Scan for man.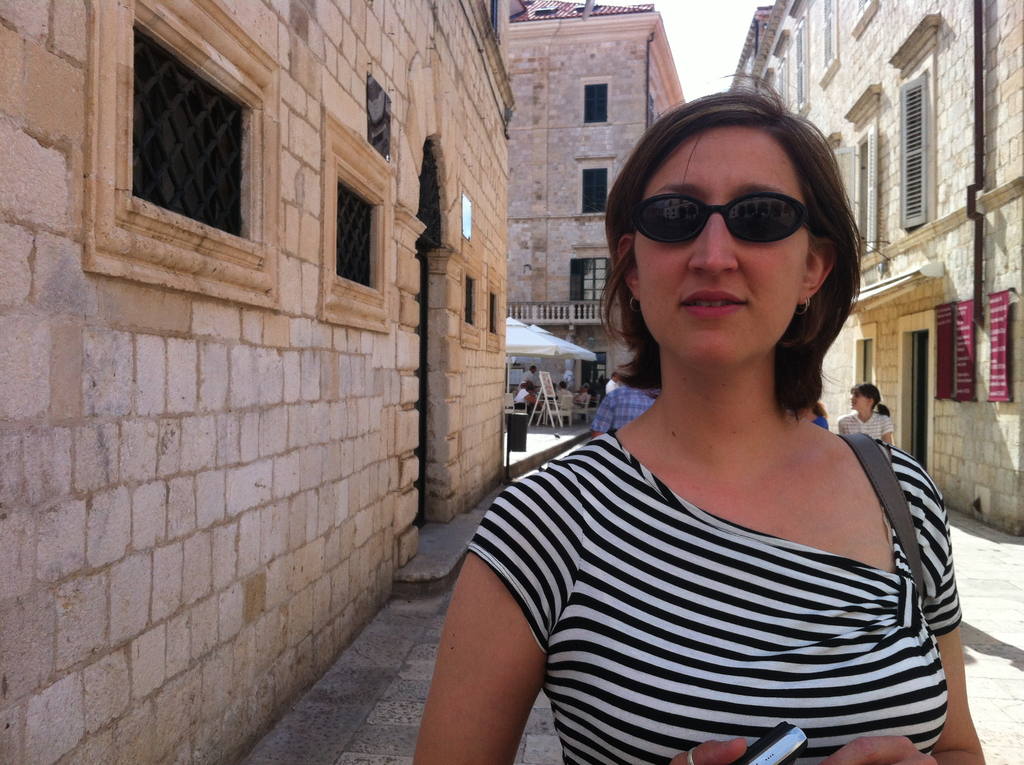
Scan result: {"left": 514, "top": 382, "right": 544, "bottom": 408}.
